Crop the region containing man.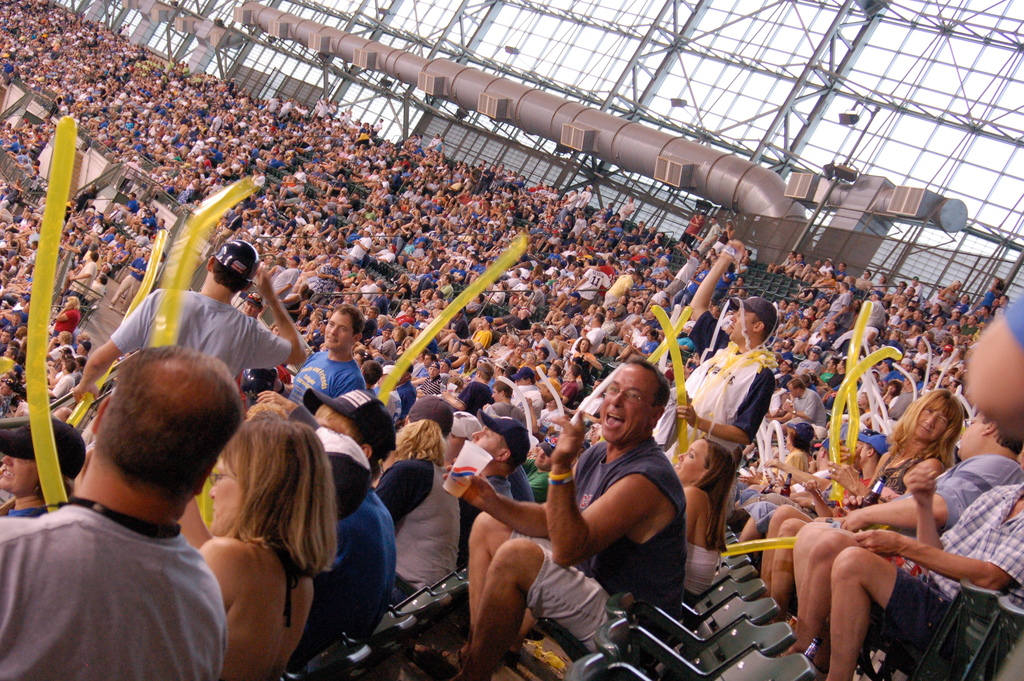
Crop region: <box>211,113,223,131</box>.
